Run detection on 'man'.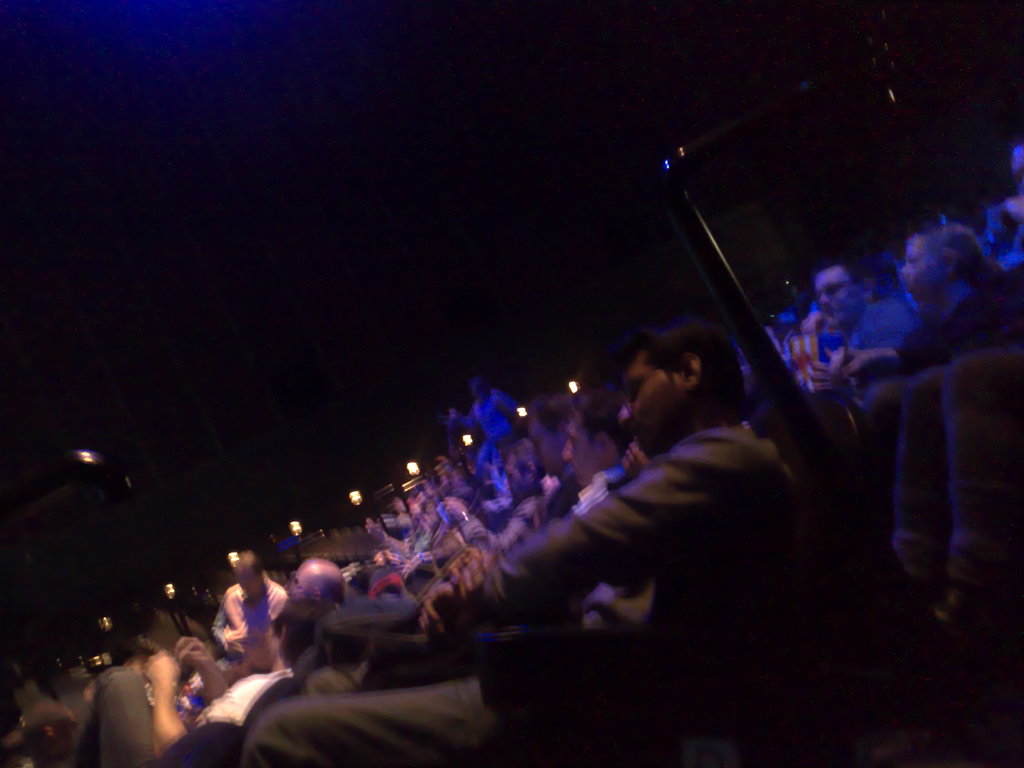
Result: (212,552,289,659).
